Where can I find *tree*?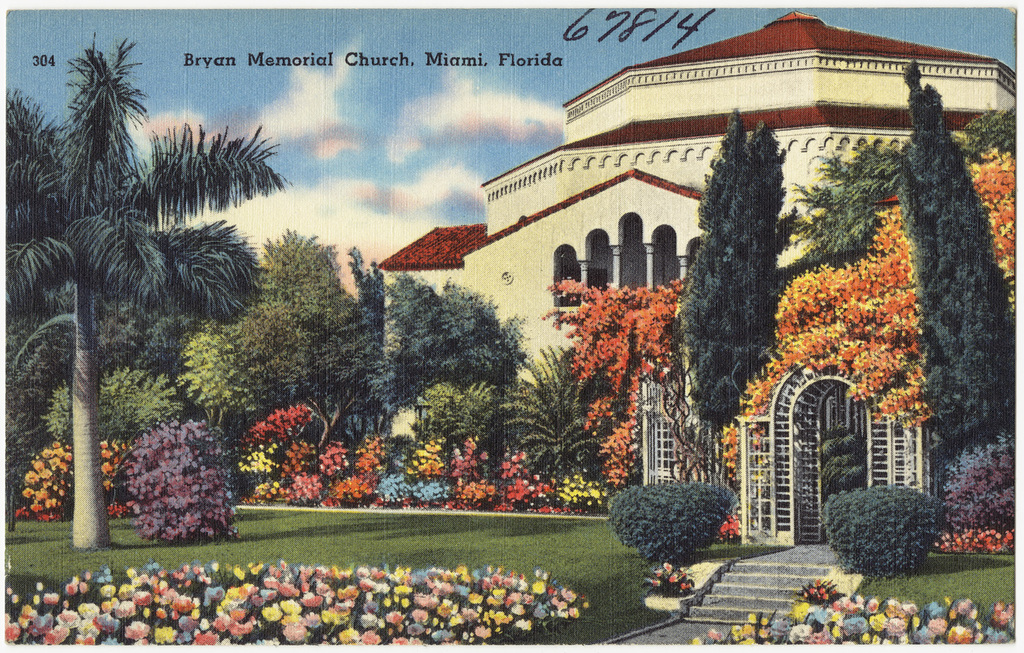
You can find it at {"x1": 501, "y1": 346, "x2": 612, "y2": 475}.
